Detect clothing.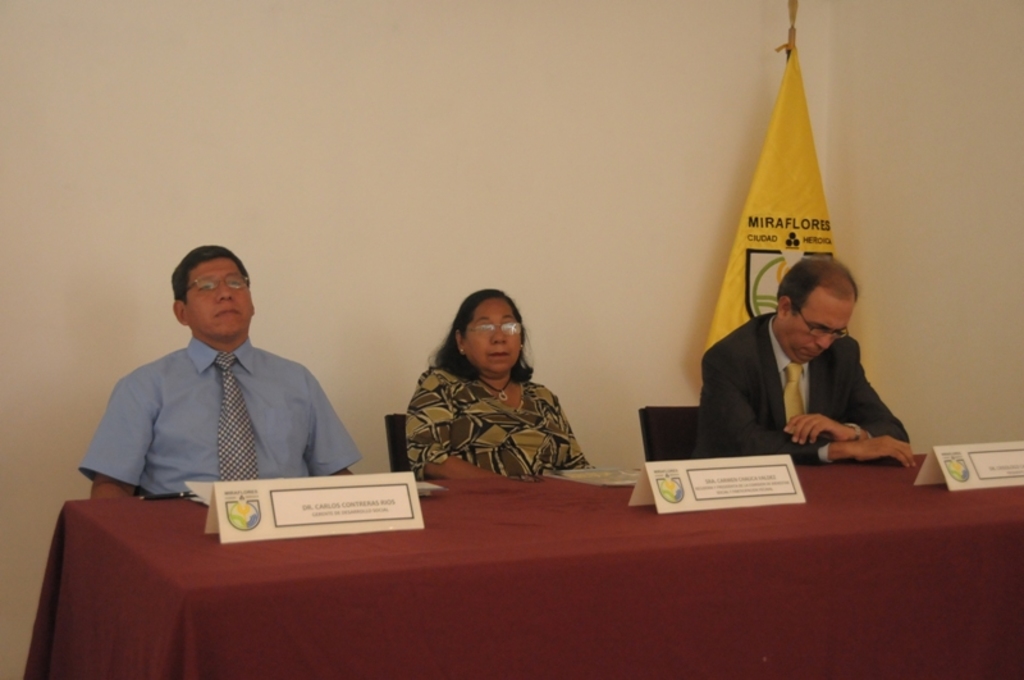
Detected at left=698, top=315, right=916, bottom=462.
